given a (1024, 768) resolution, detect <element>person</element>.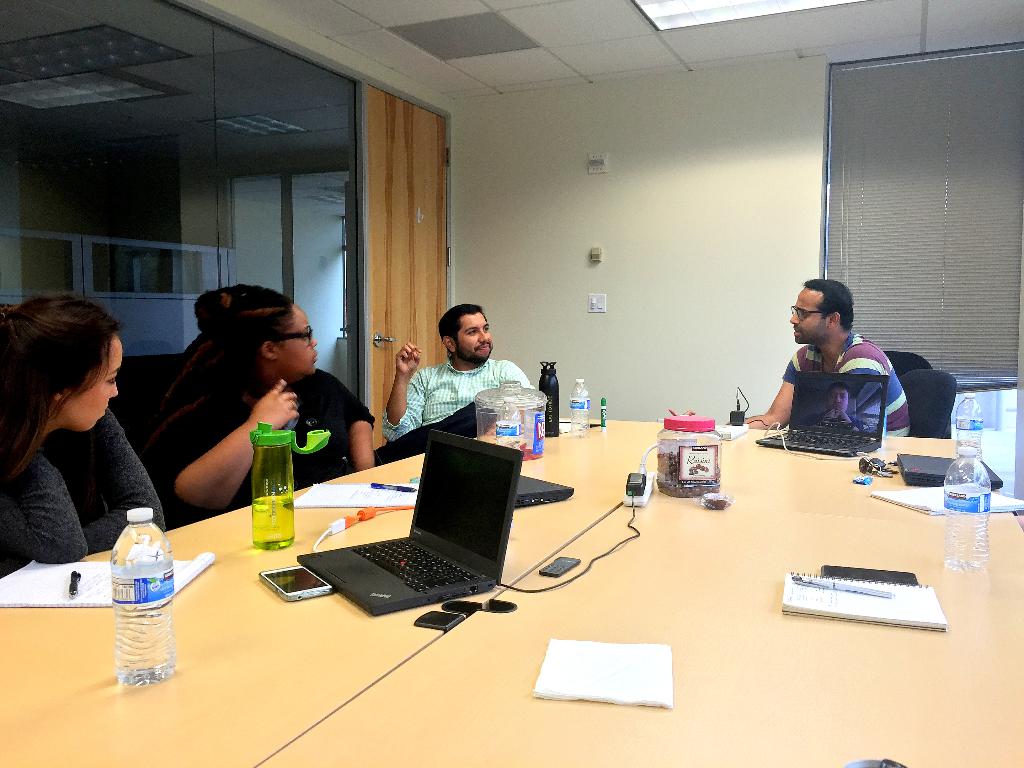
[144, 283, 375, 531].
